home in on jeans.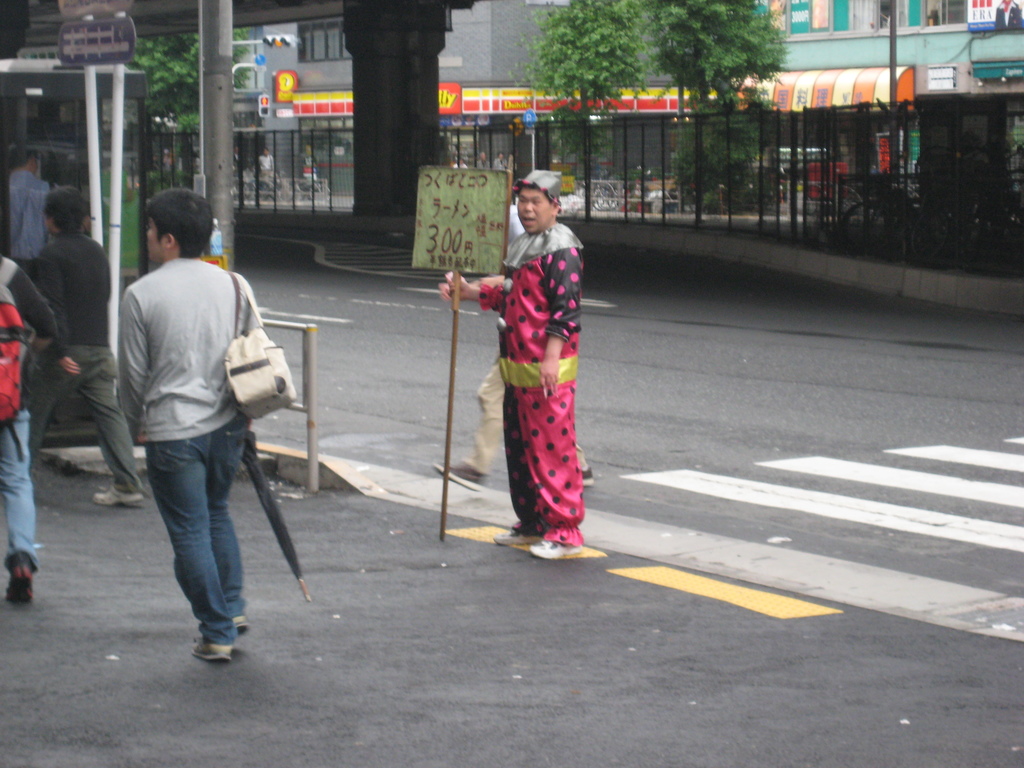
Homed in at 0, 403, 42, 577.
